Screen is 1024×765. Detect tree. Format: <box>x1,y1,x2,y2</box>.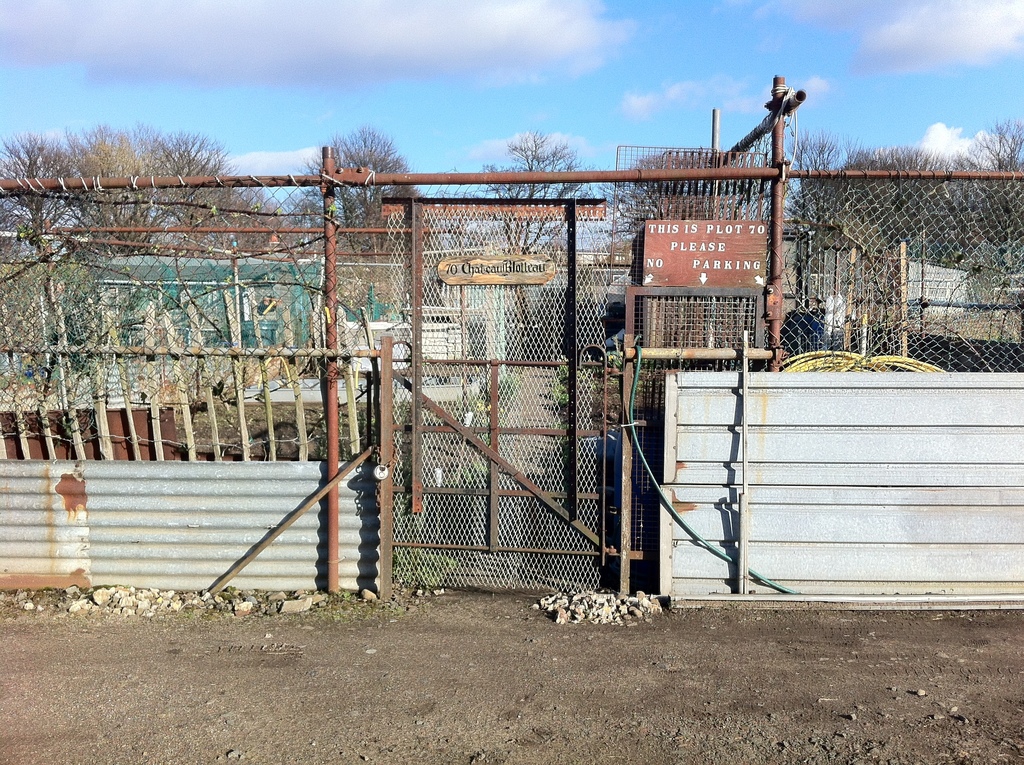
<box>952,113,1023,284</box>.
